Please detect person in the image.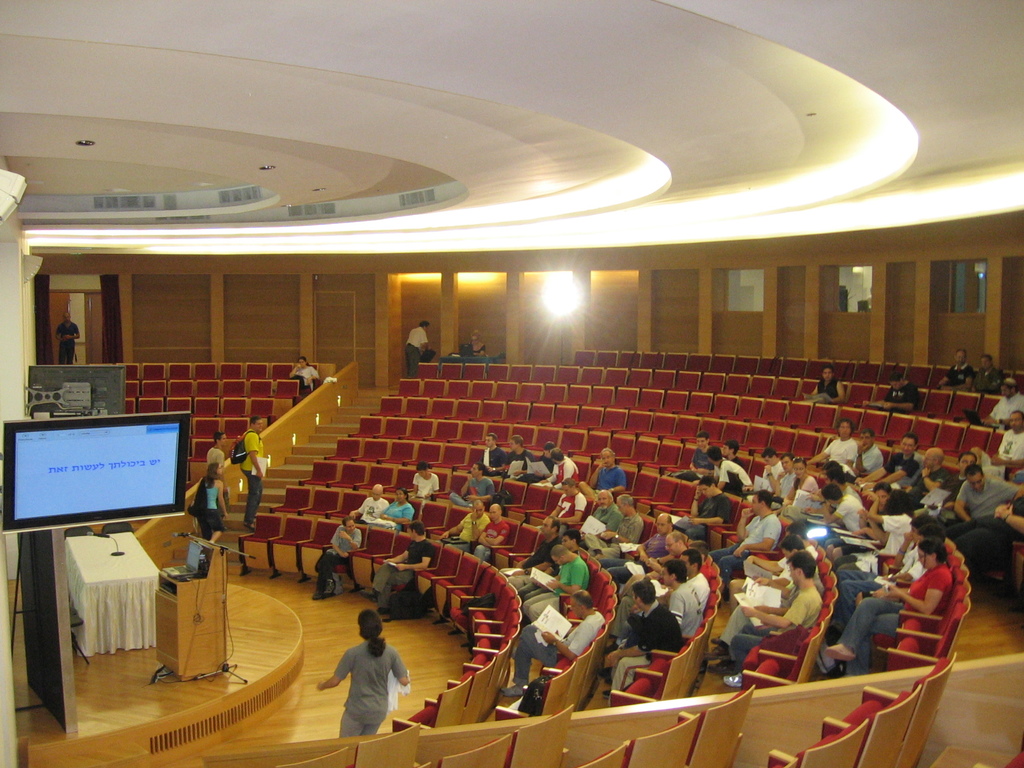
detection(991, 377, 1023, 433).
